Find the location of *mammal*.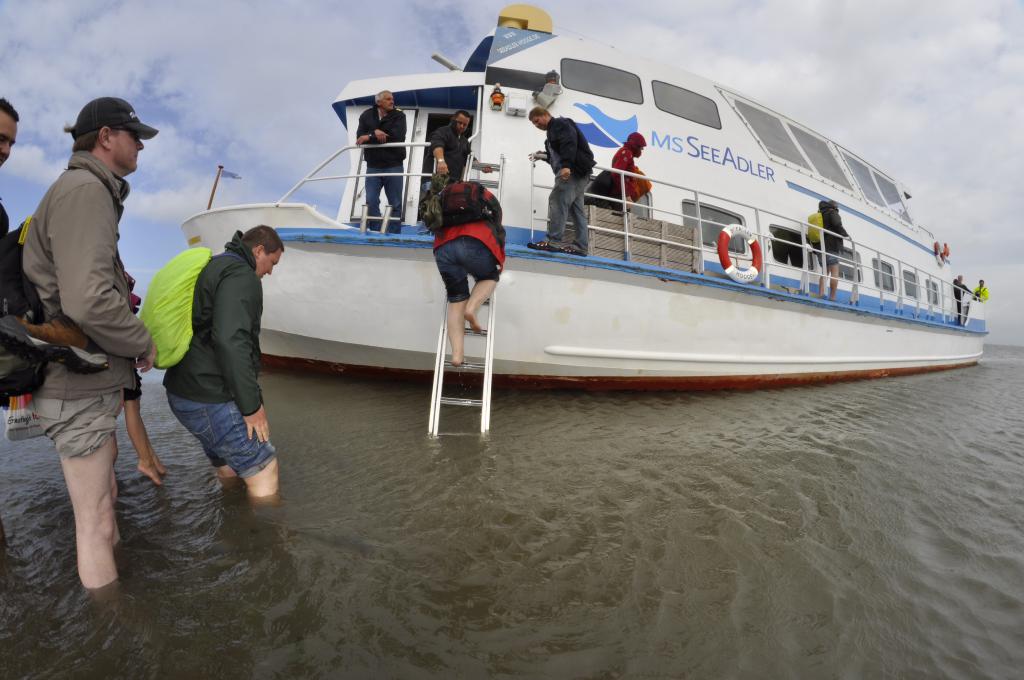
Location: [0,93,47,408].
